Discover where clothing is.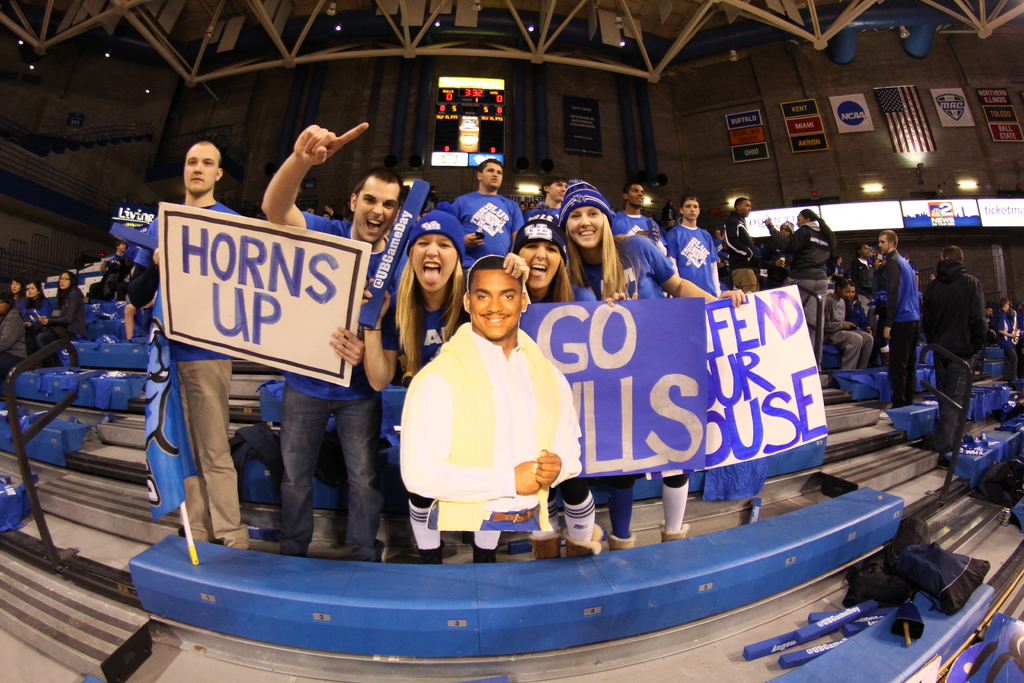
Discovered at Rect(995, 310, 1023, 383).
